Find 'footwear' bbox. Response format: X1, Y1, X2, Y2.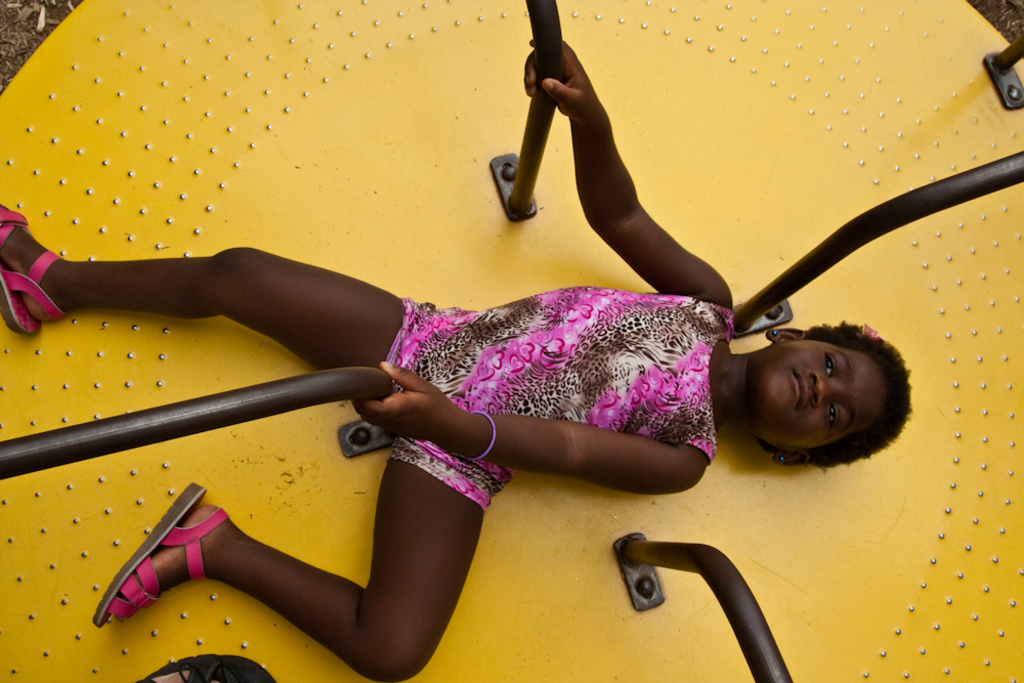
0, 200, 61, 341.
